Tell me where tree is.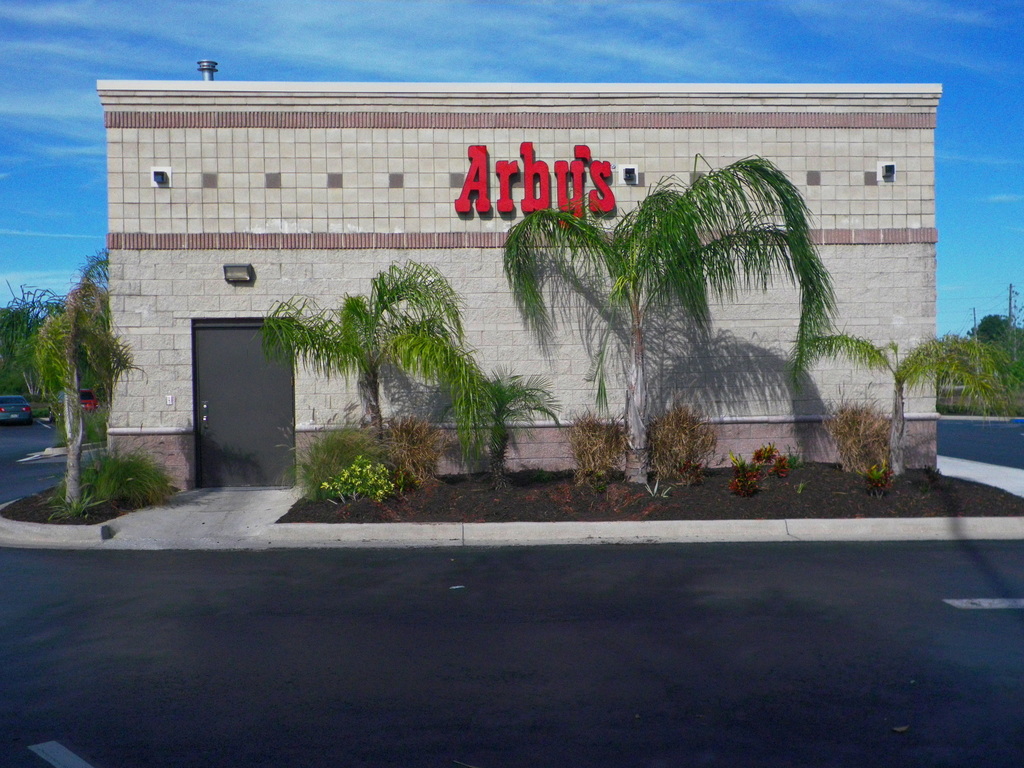
tree is at x1=435, y1=365, x2=565, y2=491.
